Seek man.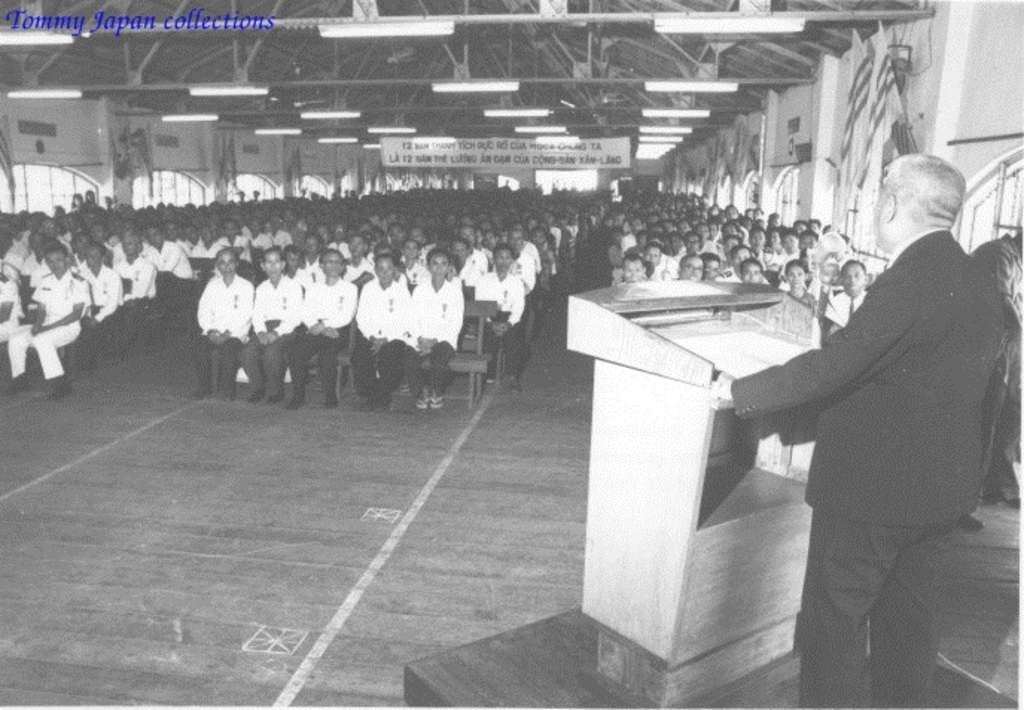
[x1=703, y1=256, x2=722, y2=281].
